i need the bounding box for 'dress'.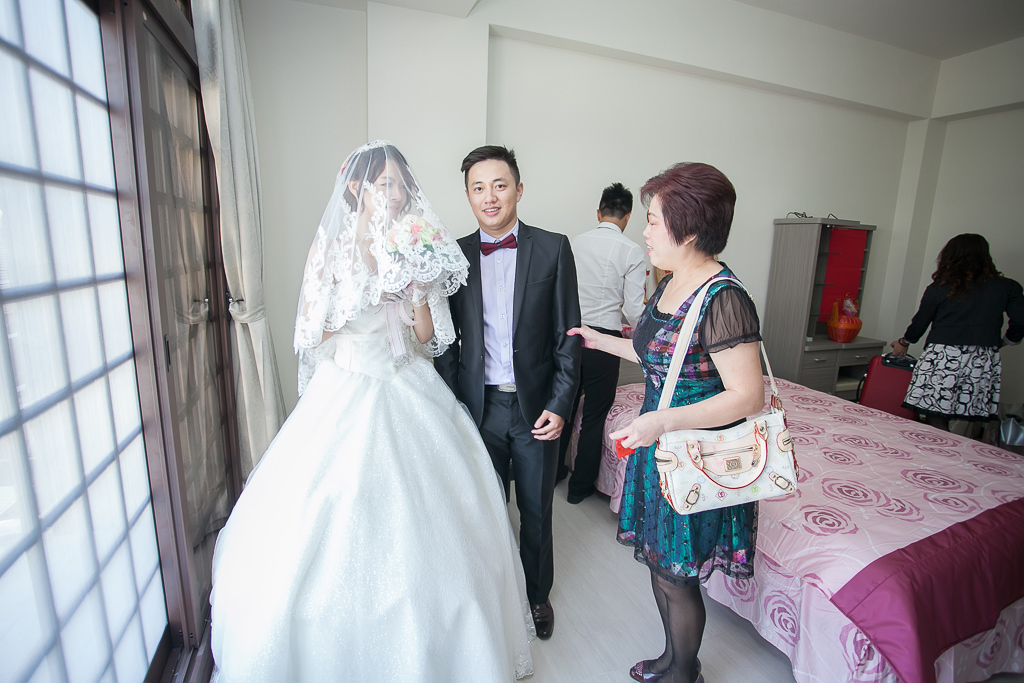
Here it is: (211,219,537,682).
